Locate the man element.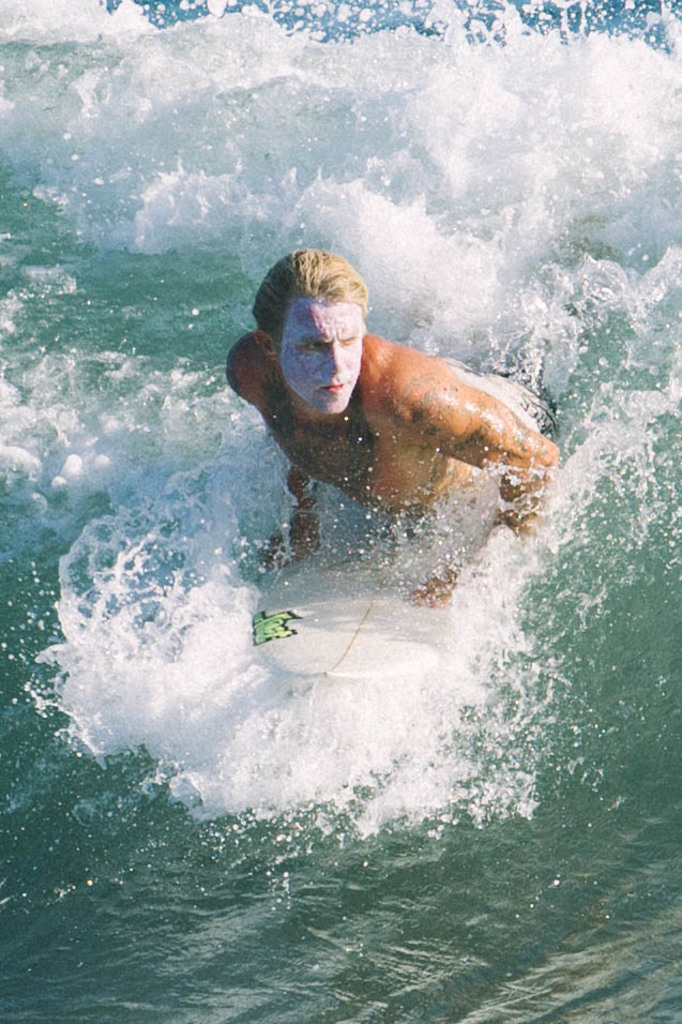
Element bbox: 215,244,566,603.
